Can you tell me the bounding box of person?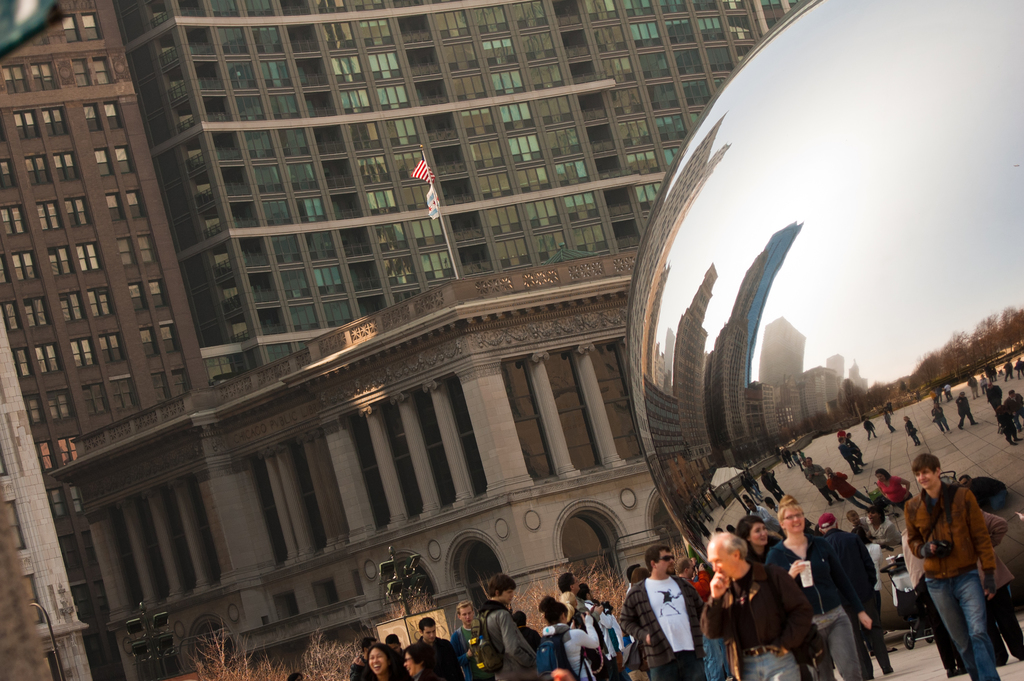
pyautogui.locateOnScreen(627, 568, 652, 586).
